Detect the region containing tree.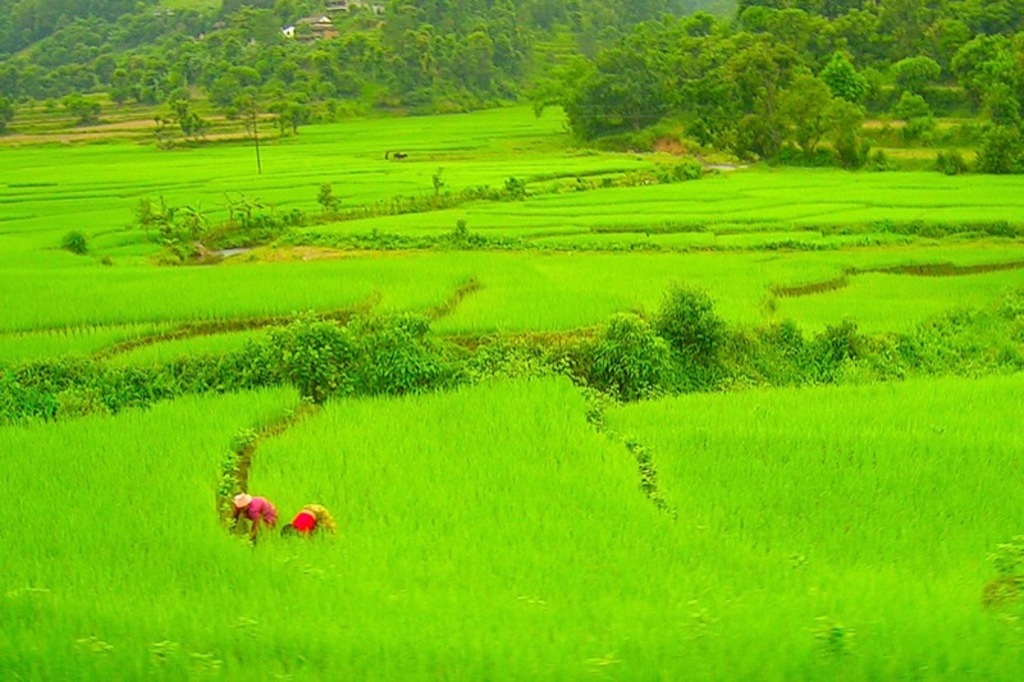
box=[728, 0, 840, 84].
